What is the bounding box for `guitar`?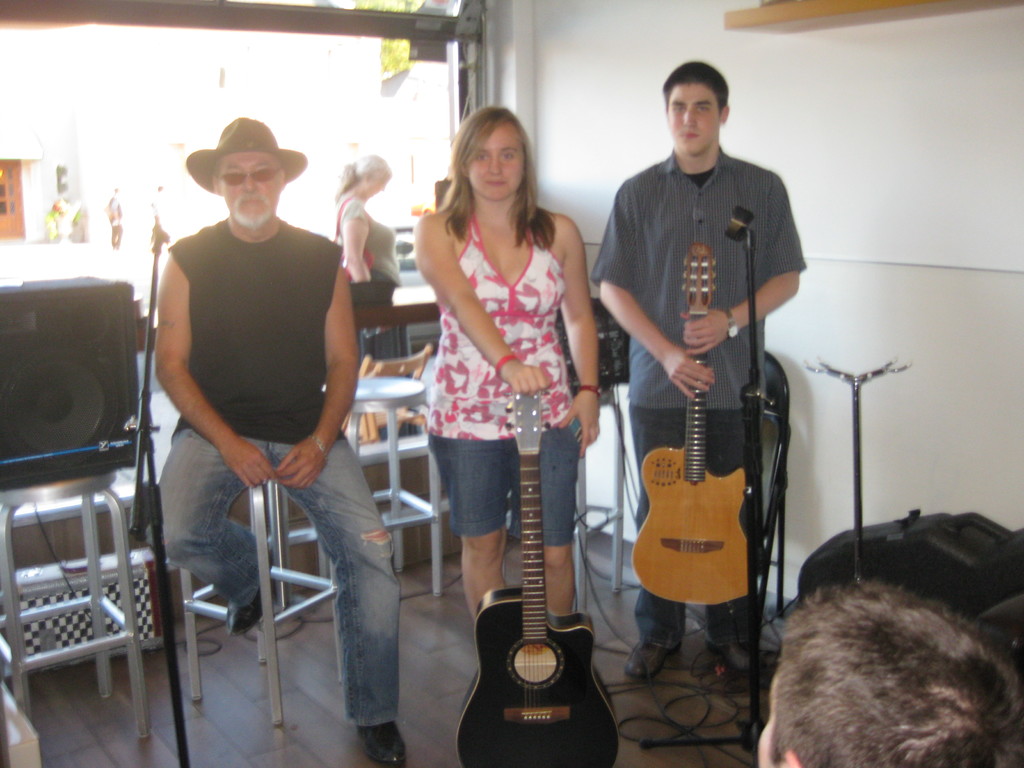
<bbox>443, 388, 616, 720</bbox>.
